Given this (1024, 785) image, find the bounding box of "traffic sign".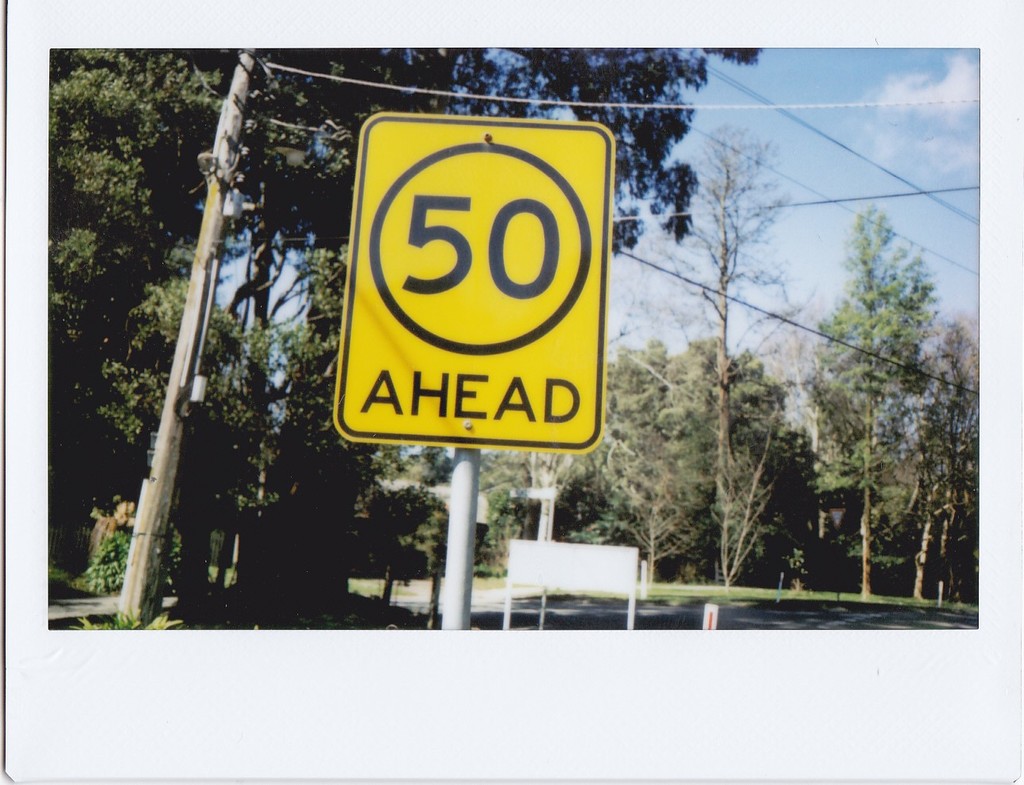
select_region(339, 116, 617, 448).
